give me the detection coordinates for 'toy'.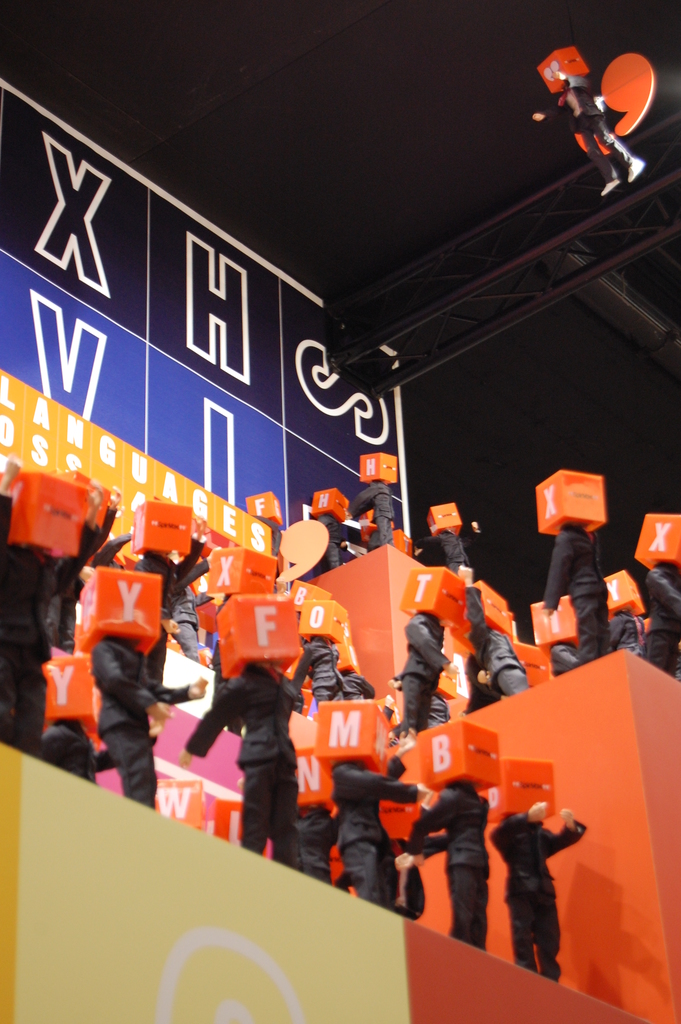
315,483,370,568.
